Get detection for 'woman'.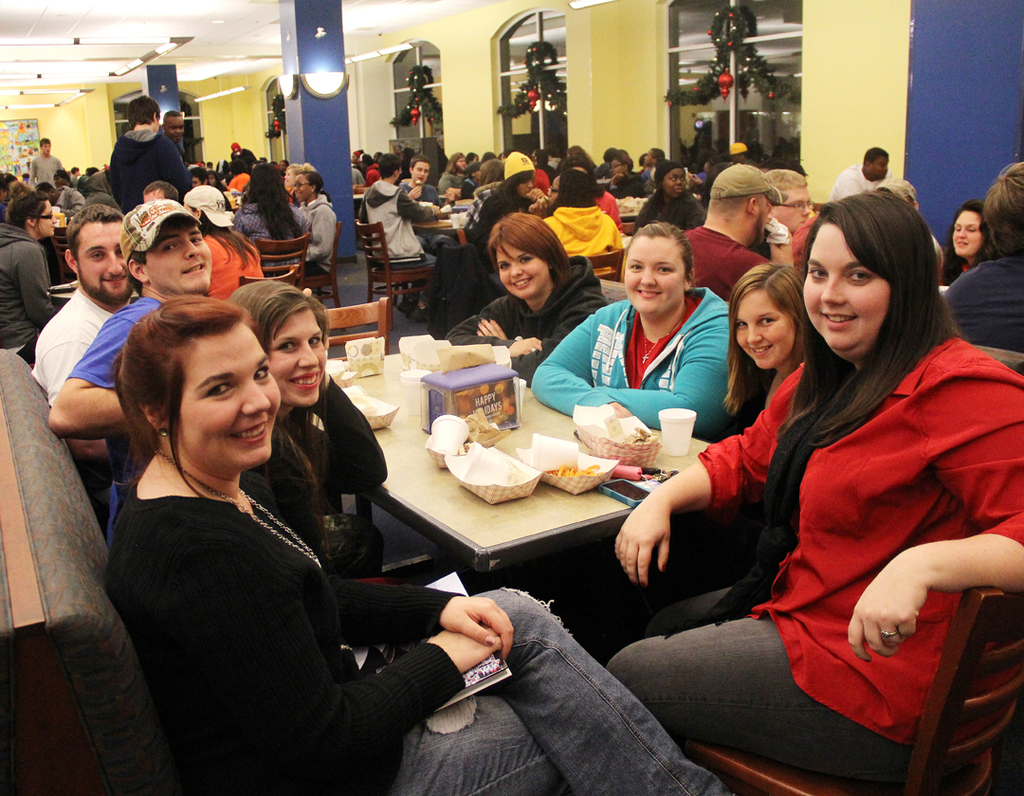
Detection: [x1=626, y1=158, x2=719, y2=231].
